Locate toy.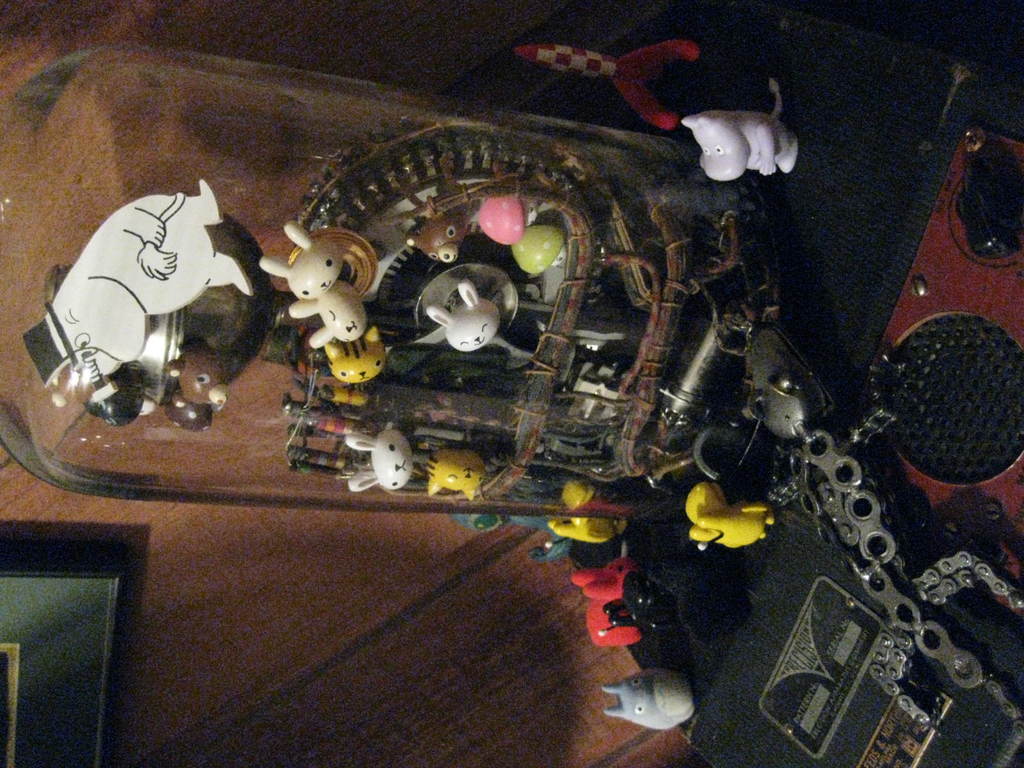
Bounding box: region(424, 280, 501, 353).
